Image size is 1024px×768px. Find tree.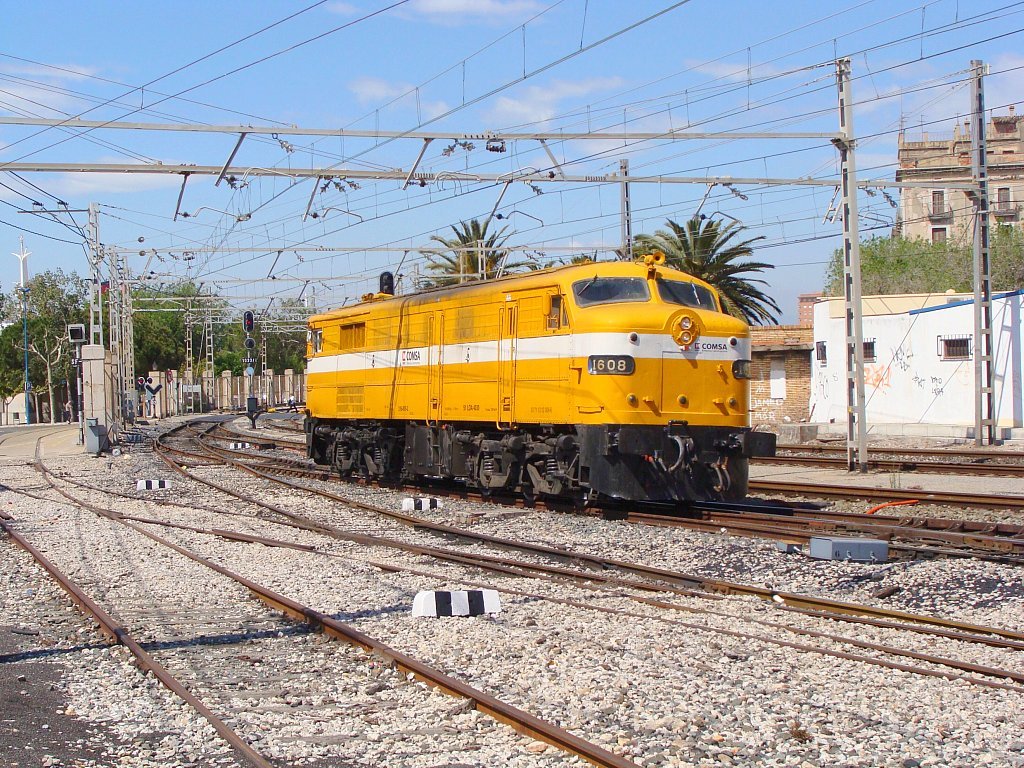
[611,213,792,331].
